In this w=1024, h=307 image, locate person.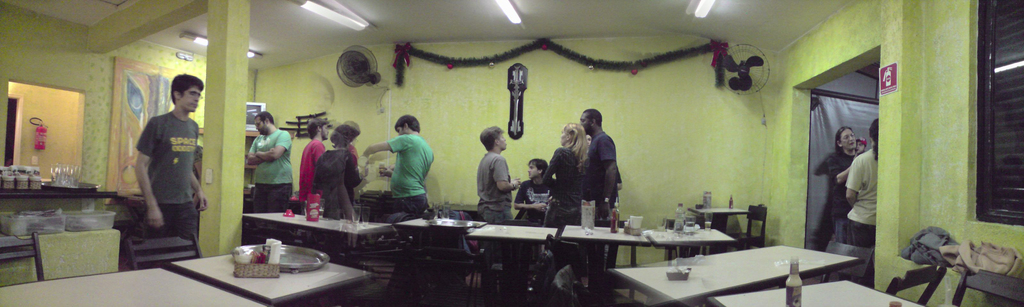
Bounding box: (134,75,213,265).
